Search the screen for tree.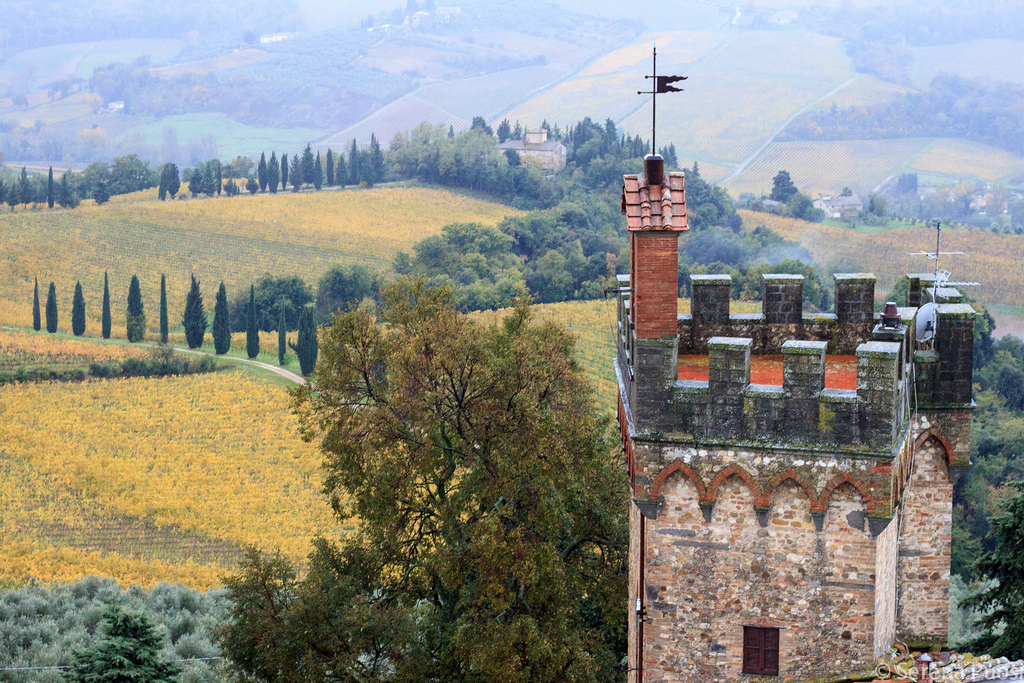
Found at (295,303,317,383).
